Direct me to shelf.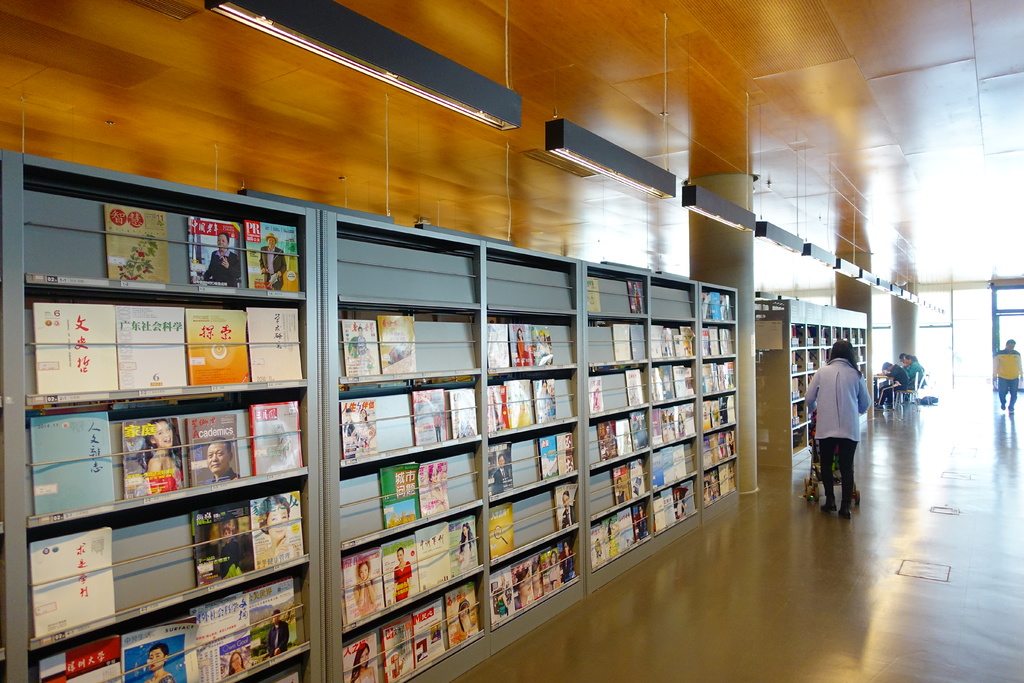
Direction: box(650, 267, 707, 550).
